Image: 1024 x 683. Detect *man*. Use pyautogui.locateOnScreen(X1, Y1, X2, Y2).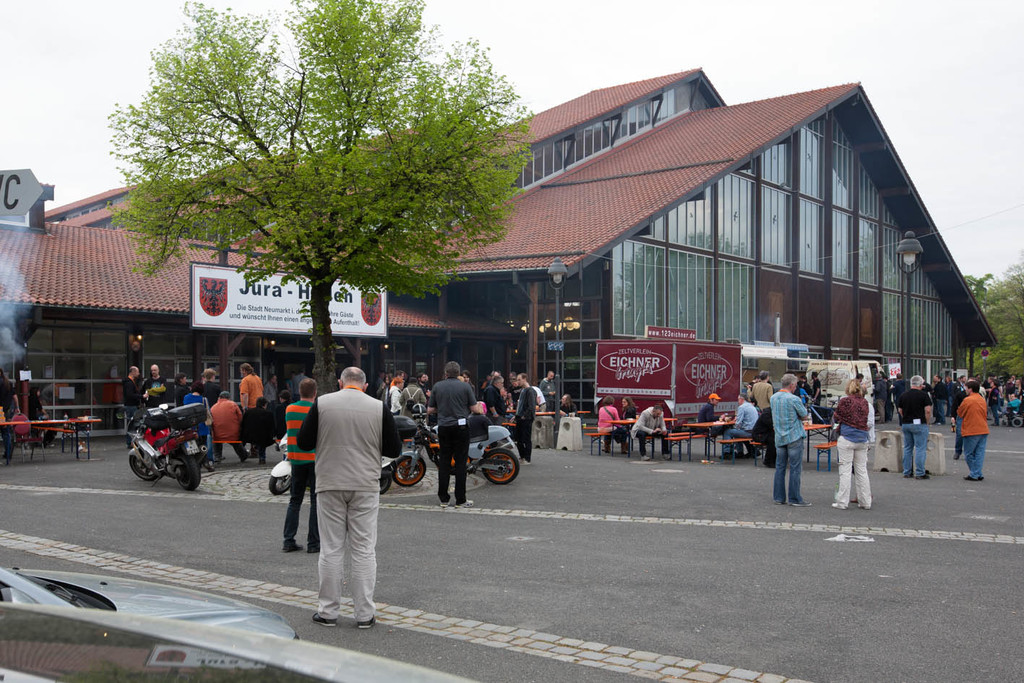
pyautogui.locateOnScreen(630, 400, 672, 461).
